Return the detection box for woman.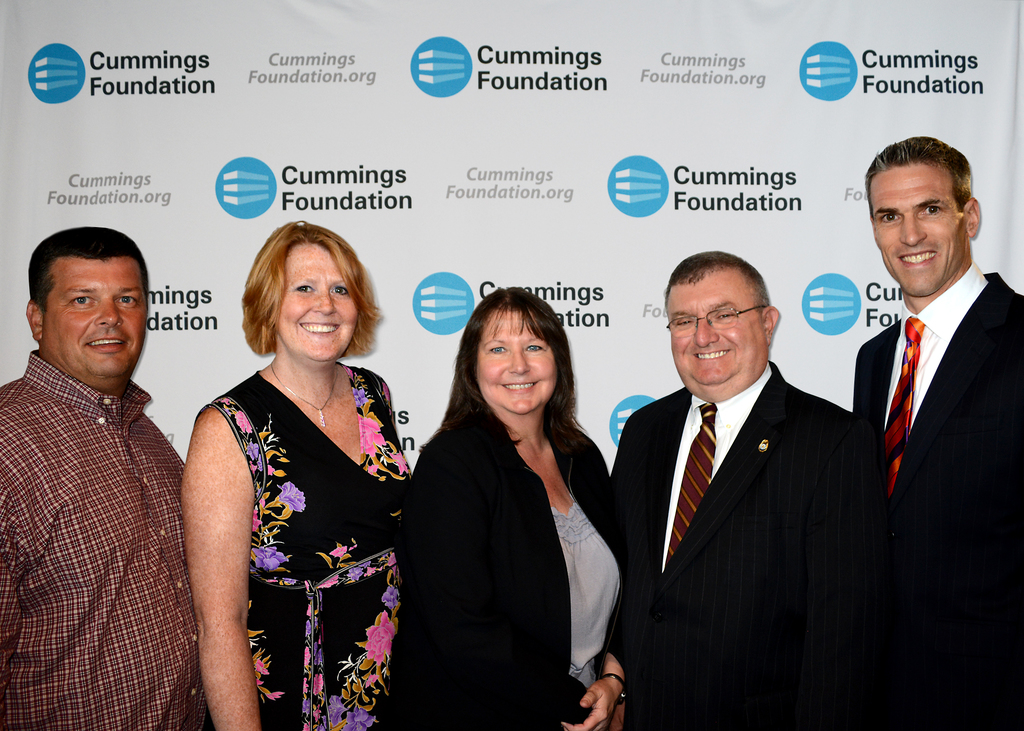
pyautogui.locateOnScreen(175, 214, 421, 725).
